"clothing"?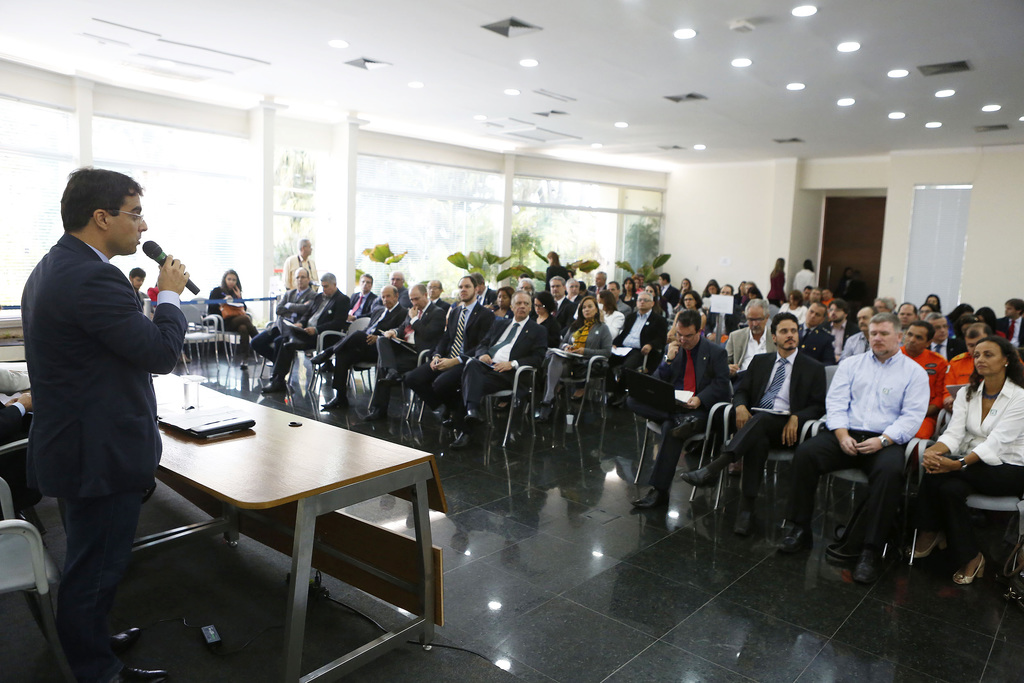
rect(540, 315, 616, 407)
